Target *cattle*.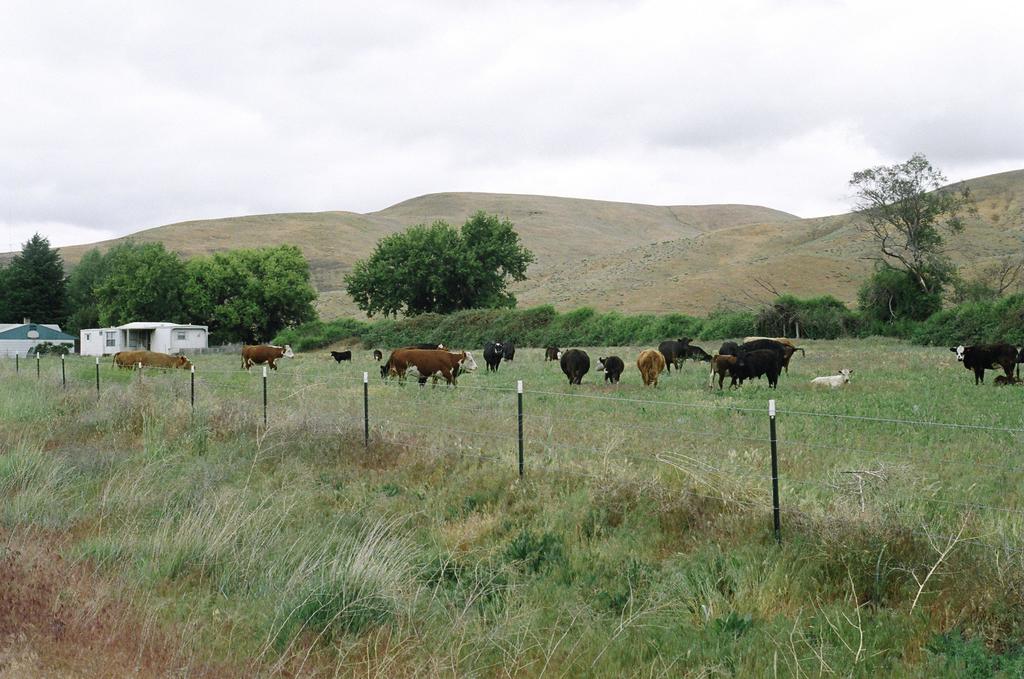
Target region: (x1=701, y1=354, x2=746, y2=393).
